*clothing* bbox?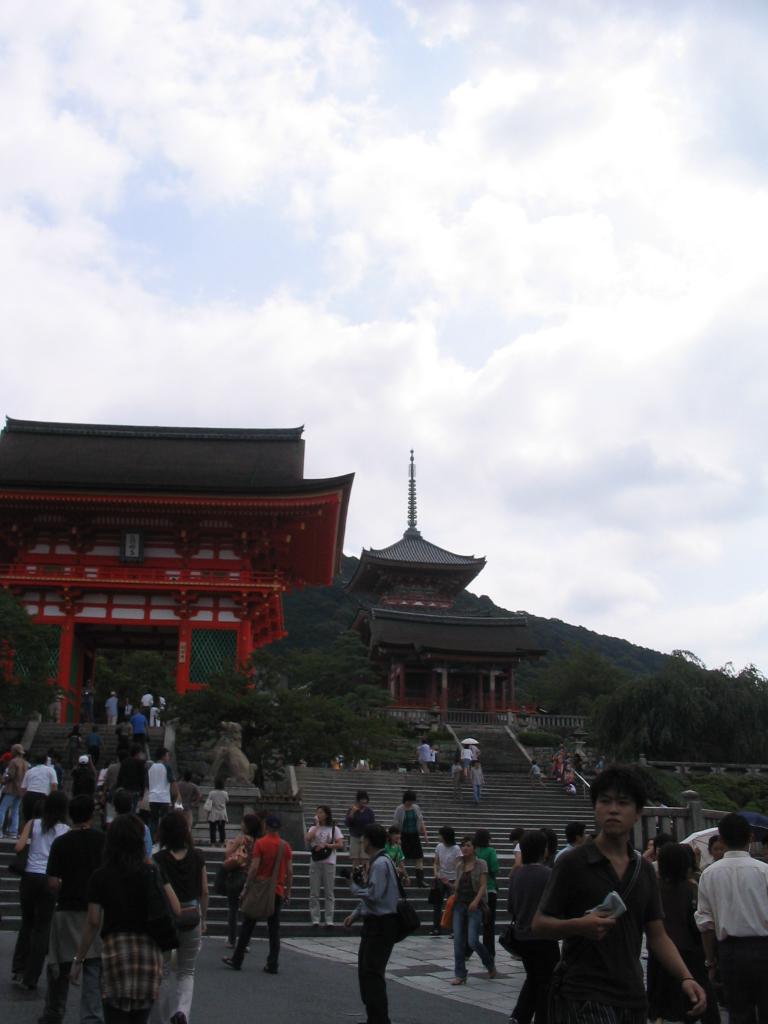
region(419, 745, 431, 769)
